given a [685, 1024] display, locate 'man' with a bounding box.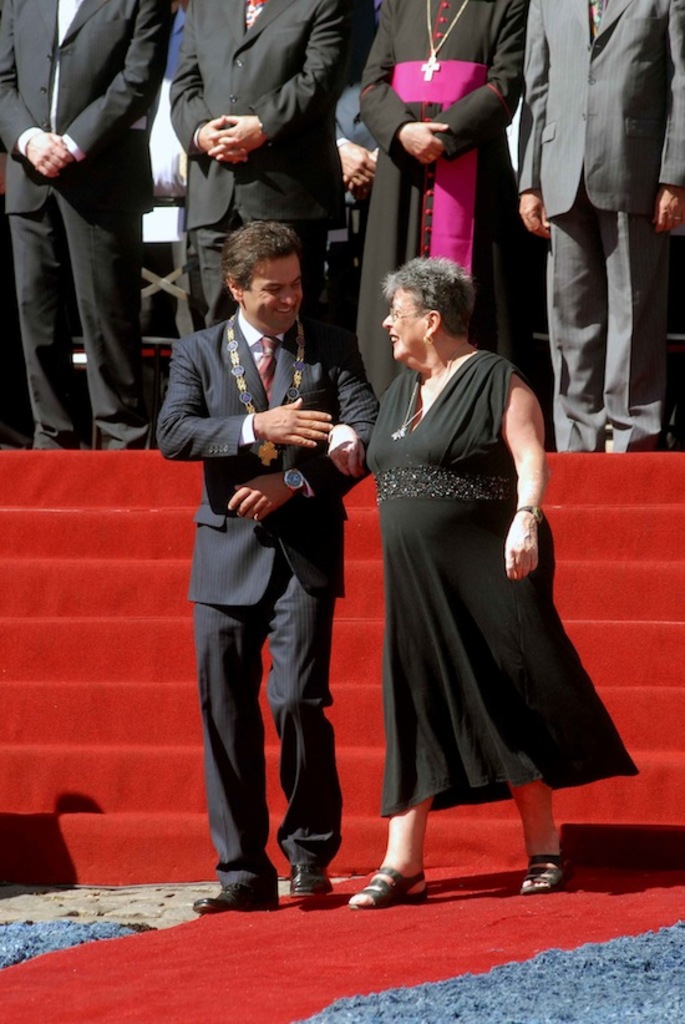
Located: crop(507, 0, 684, 461).
